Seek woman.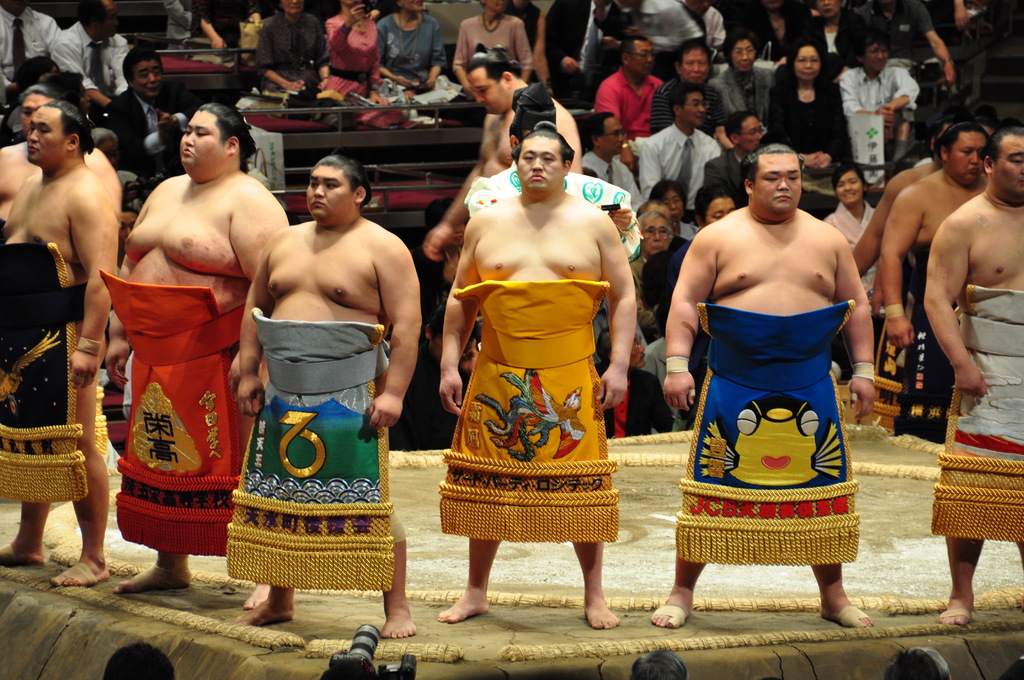
pyautogui.locateOnScreen(824, 161, 882, 304).
